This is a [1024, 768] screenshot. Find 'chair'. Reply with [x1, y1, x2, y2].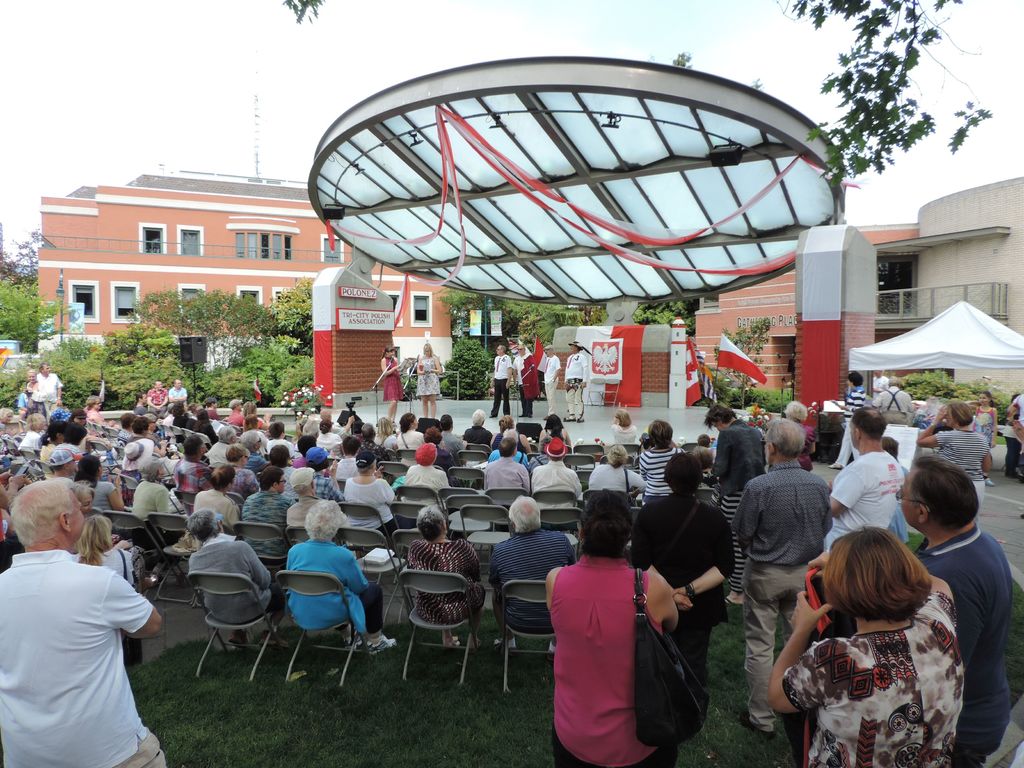
[178, 424, 193, 448].
